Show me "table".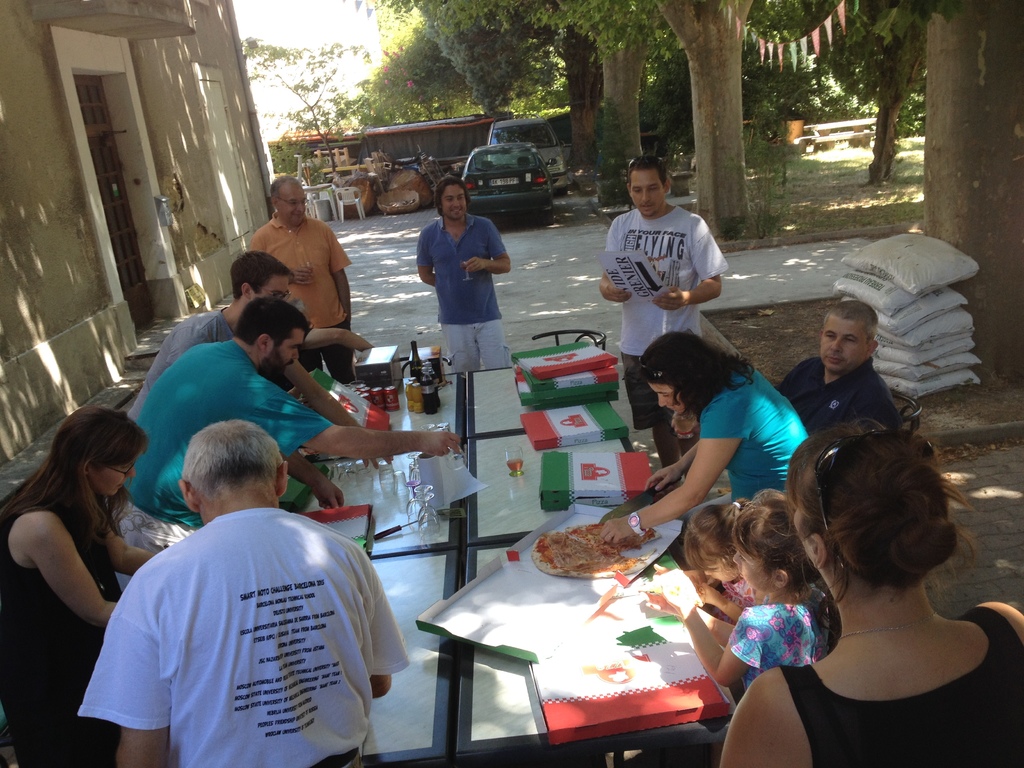
"table" is here: 292,353,742,767.
